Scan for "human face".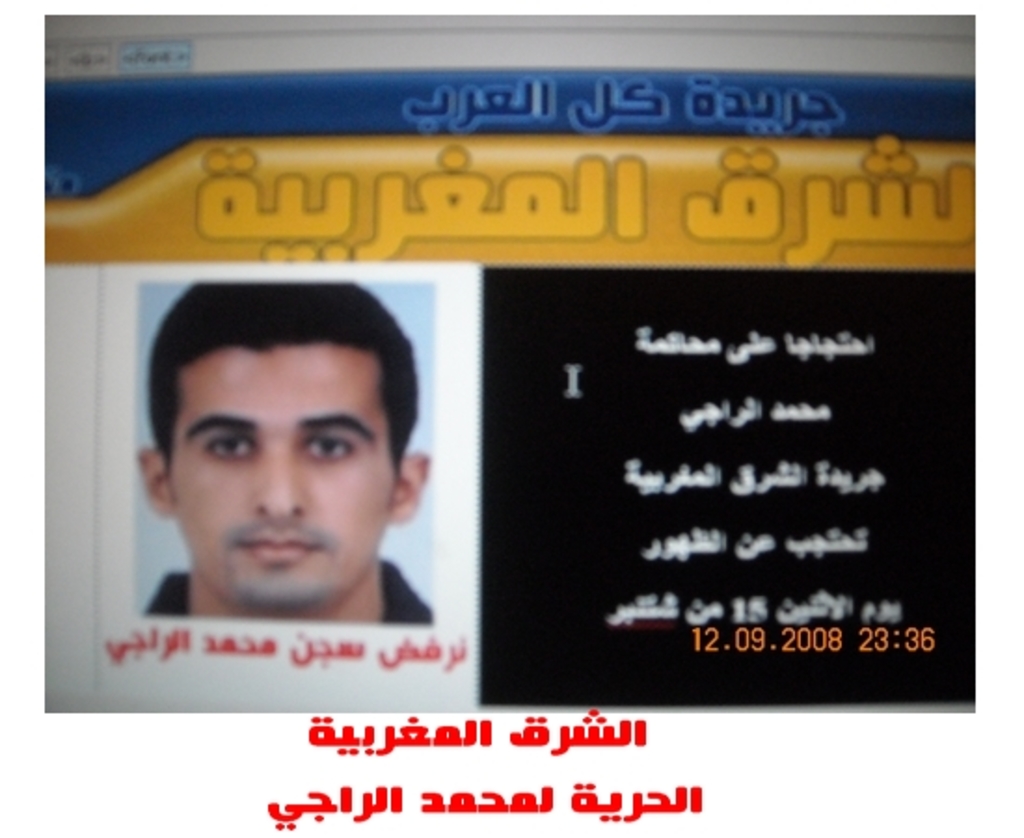
Scan result: crop(164, 341, 391, 605).
